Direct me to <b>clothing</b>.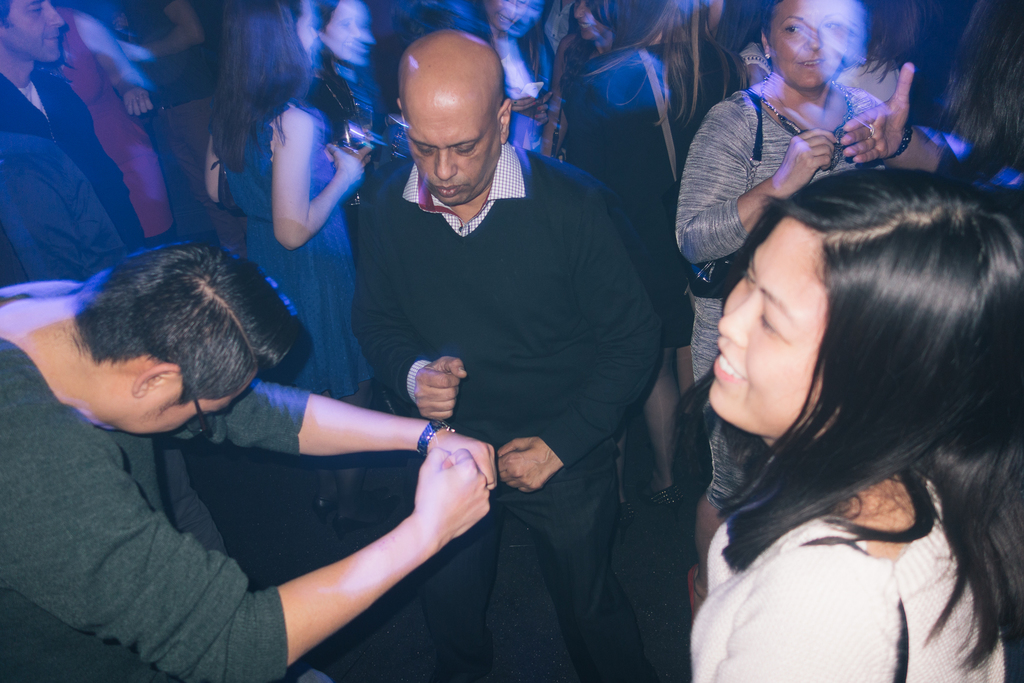
Direction: 328, 138, 691, 682.
